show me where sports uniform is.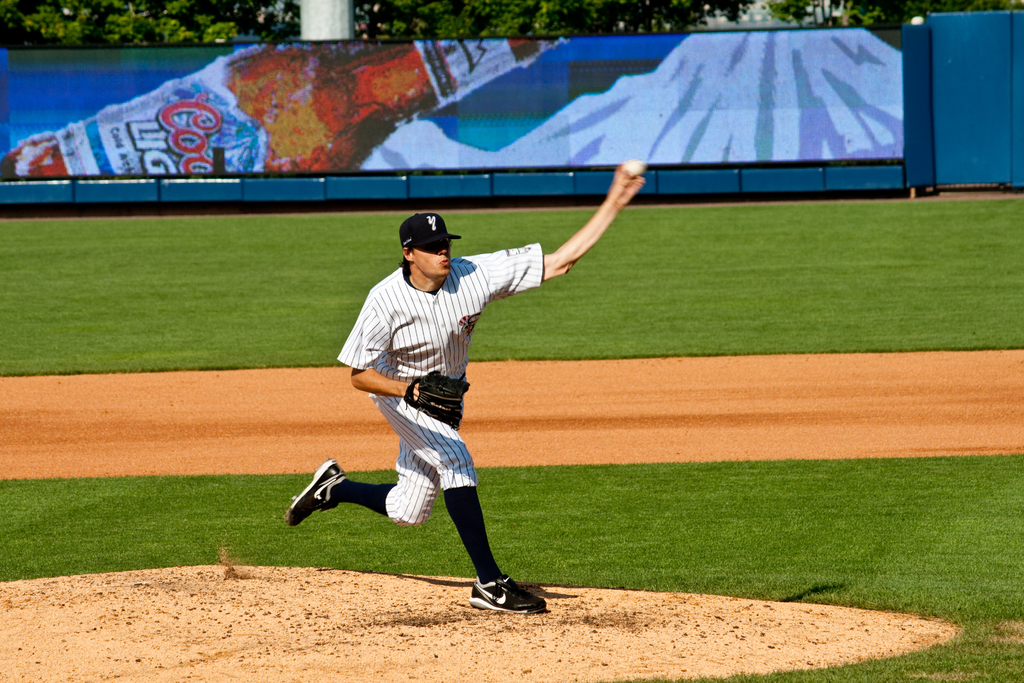
sports uniform is at locate(316, 240, 554, 622).
